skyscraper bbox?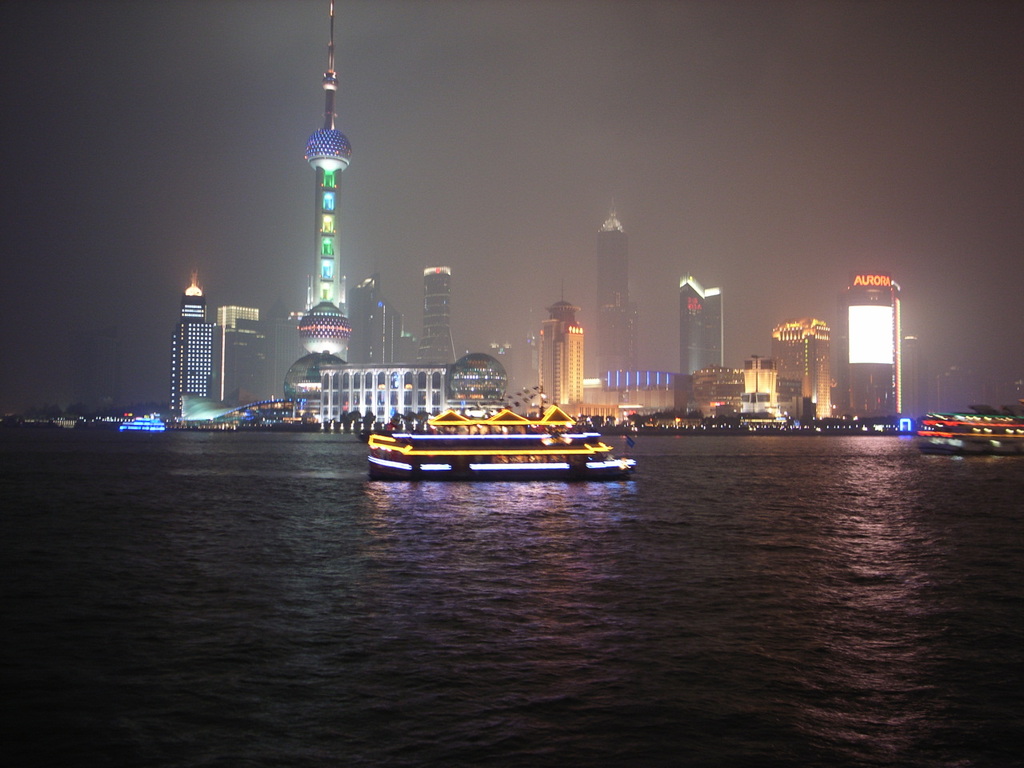
region(674, 264, 726, 374)
